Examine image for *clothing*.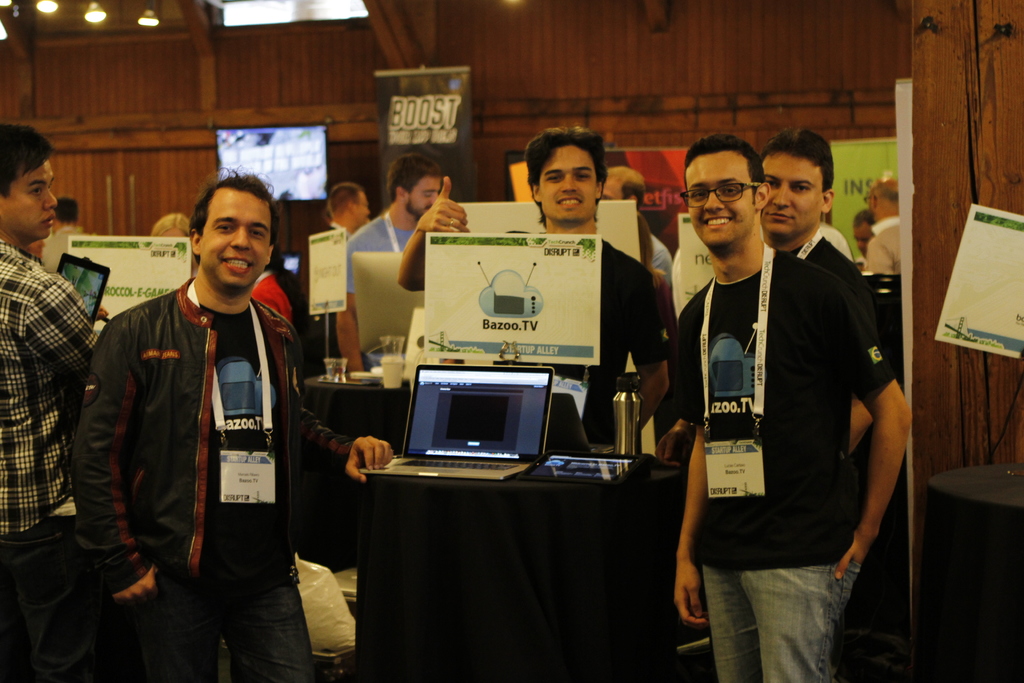
Examination result: <bbox>339, 199, 426, 374</bbox>.
